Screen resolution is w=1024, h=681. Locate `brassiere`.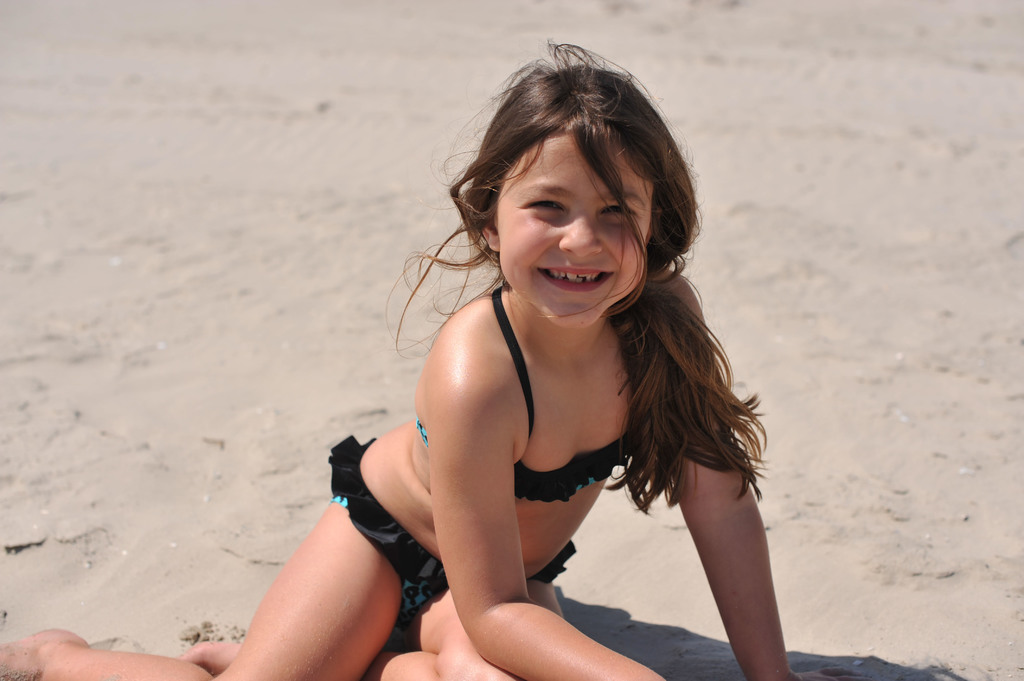
detection(412, 284, 639, 505).
